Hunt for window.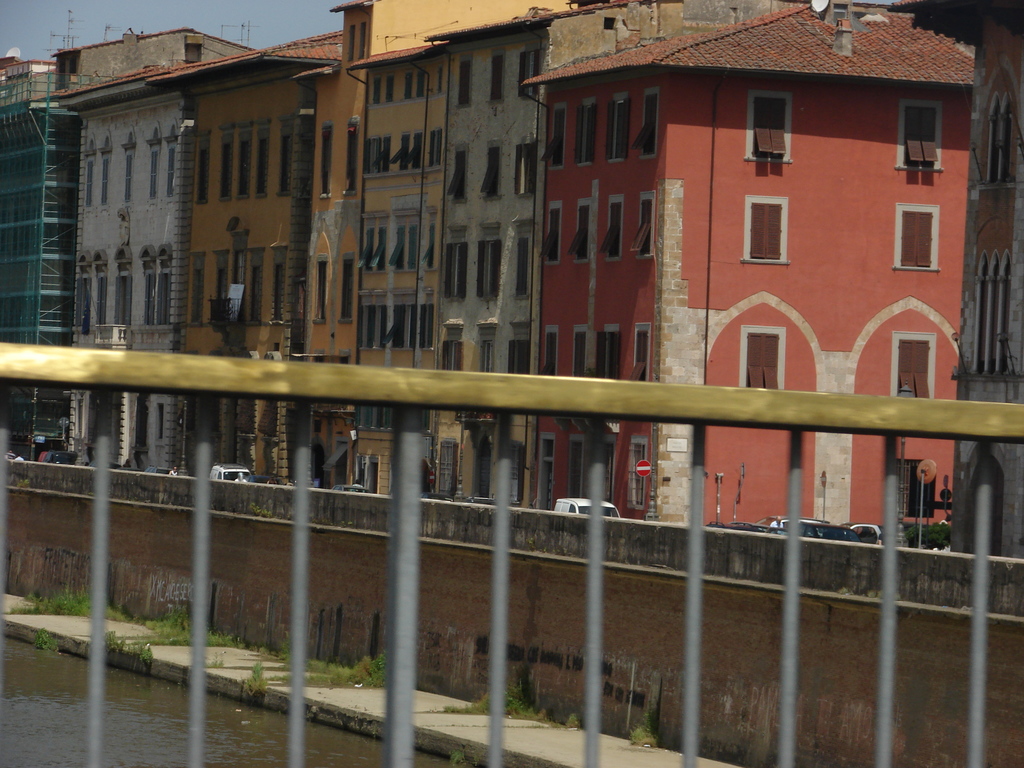
Hunted down at rect(538, 211, 561, 261).
